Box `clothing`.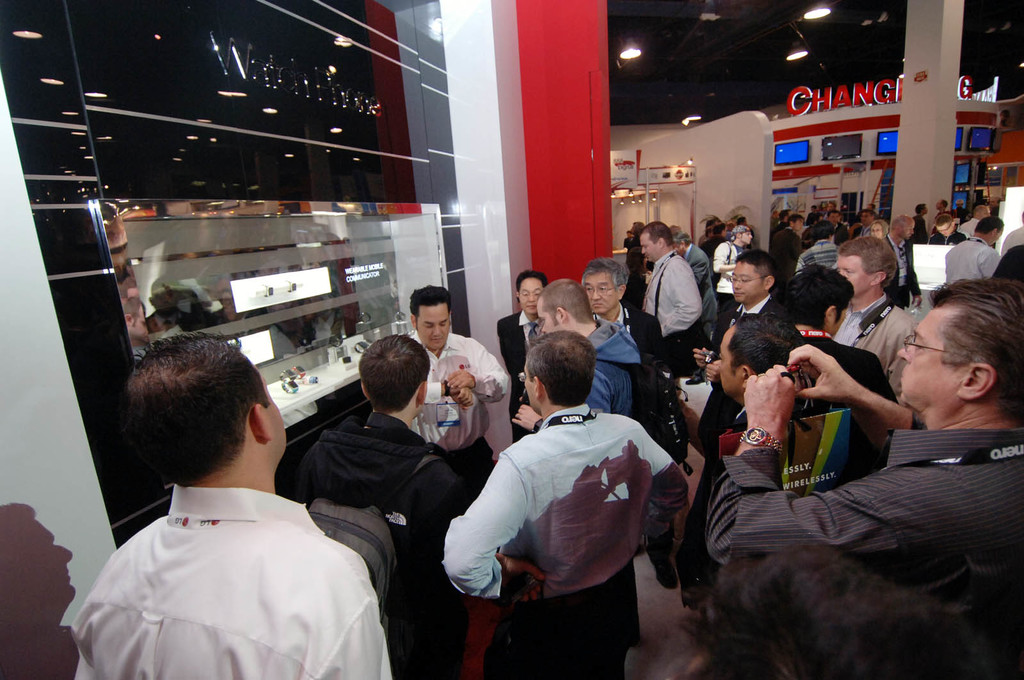
<box>947,239,1002,274</box>.
